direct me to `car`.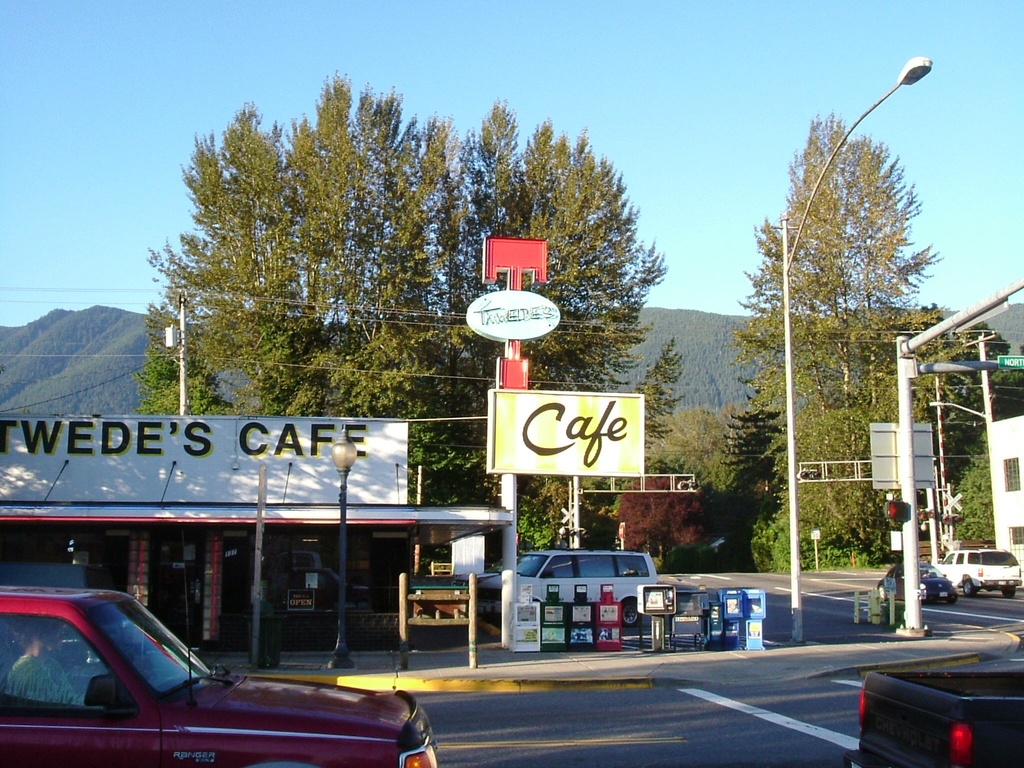
Direction: [left=874, top=561, right=956, bottom=604].
